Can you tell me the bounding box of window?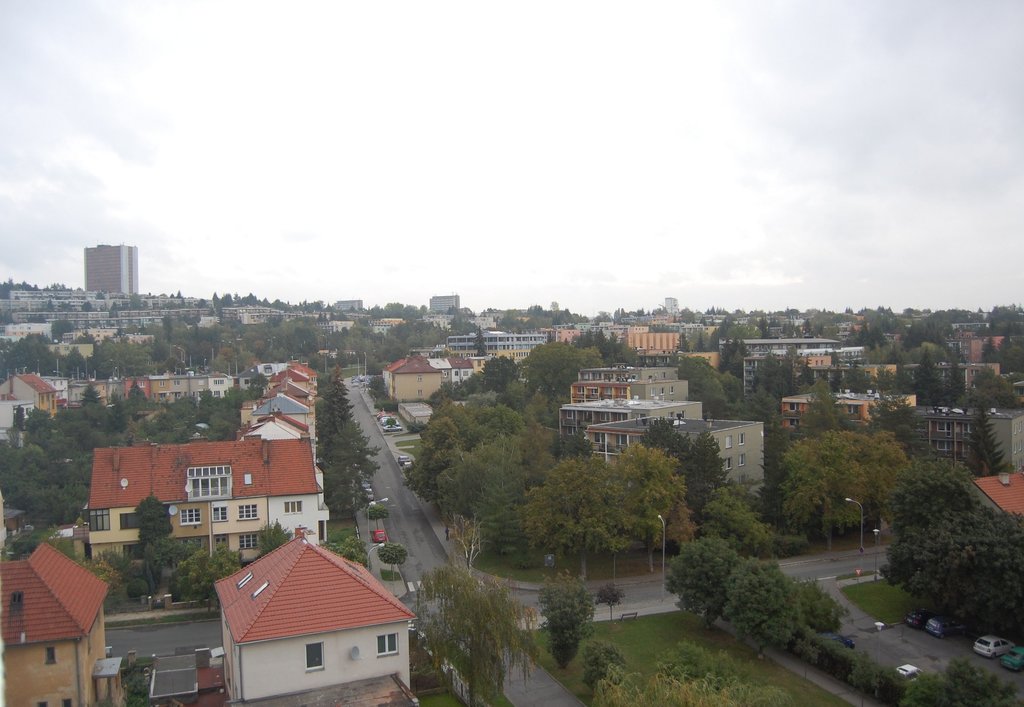
select_region(205, 505, 226, 526).
